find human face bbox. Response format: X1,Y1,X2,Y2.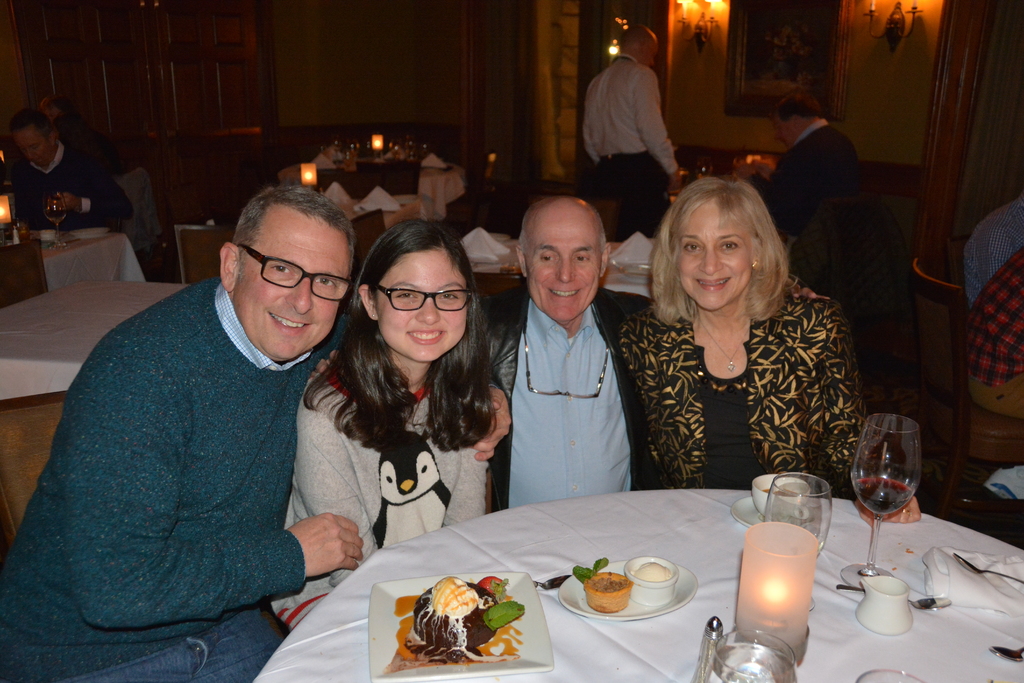
374,245,465,360.
